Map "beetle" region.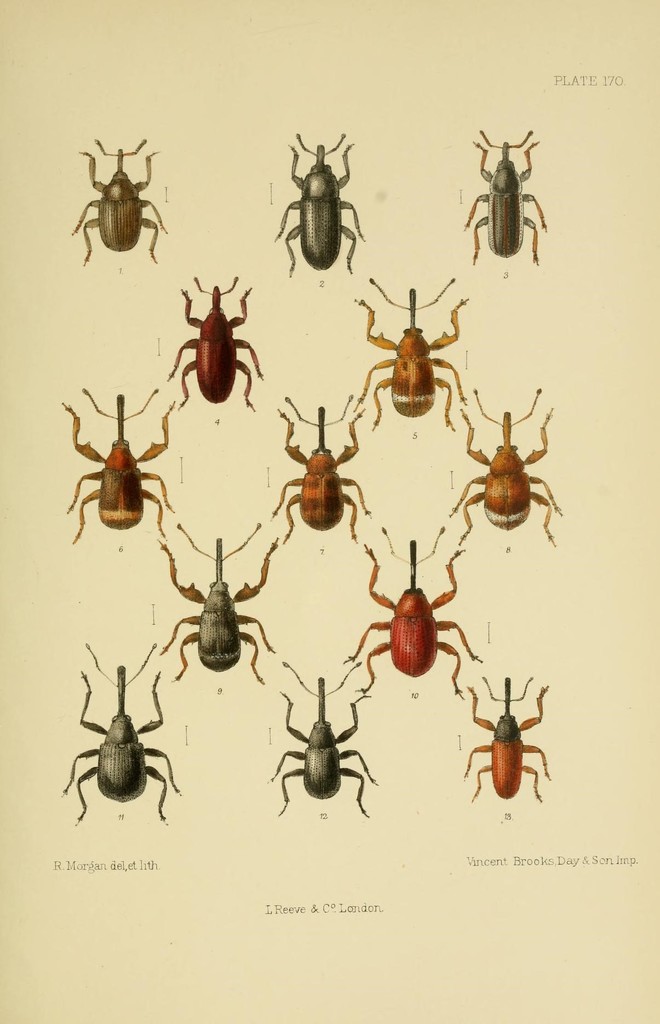
Mapped to bbox=[264, 398, 376, 538].
